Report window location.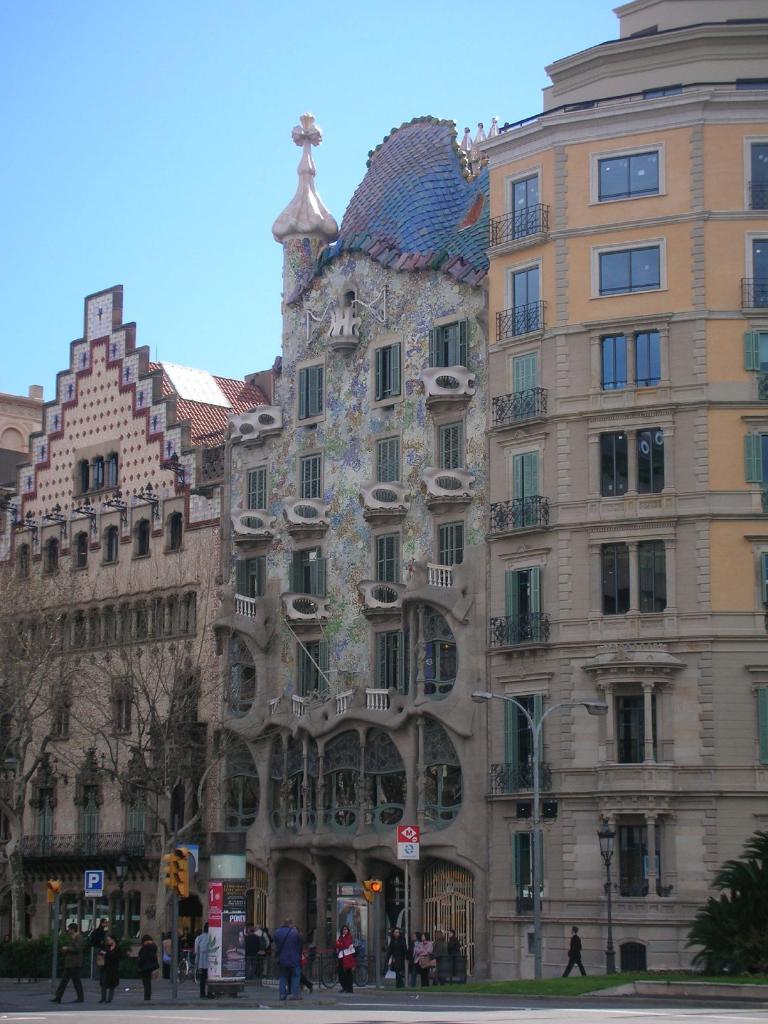
Report: 374,631,412,696.
